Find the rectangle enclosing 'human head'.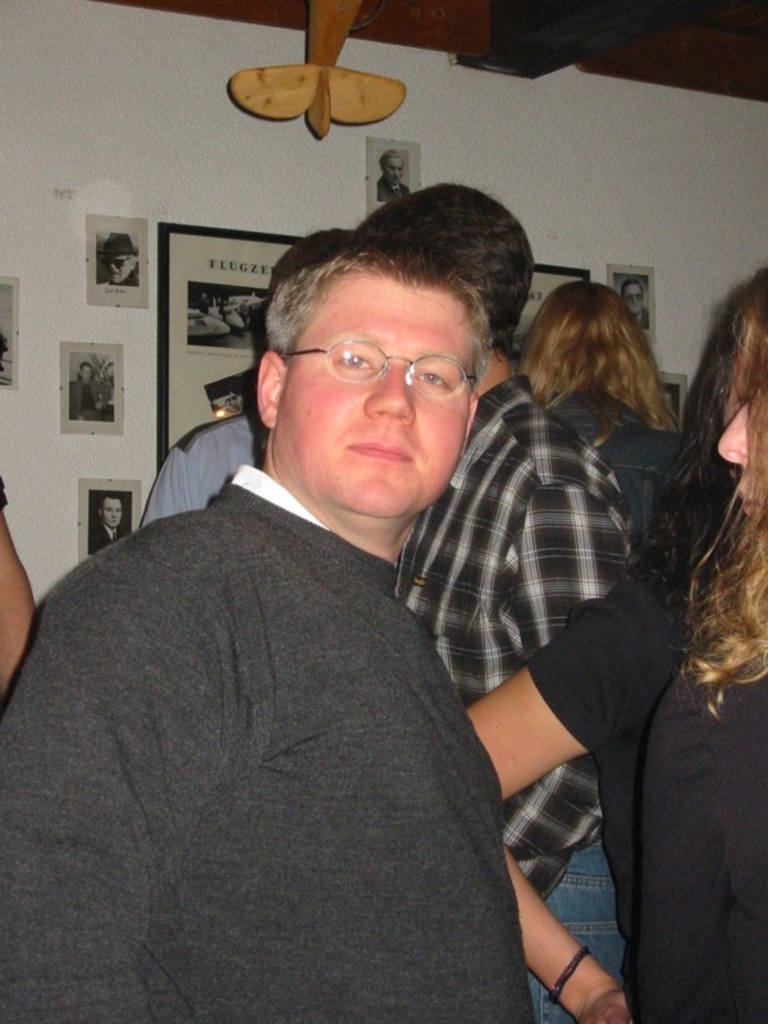
(97,493,124,526).
